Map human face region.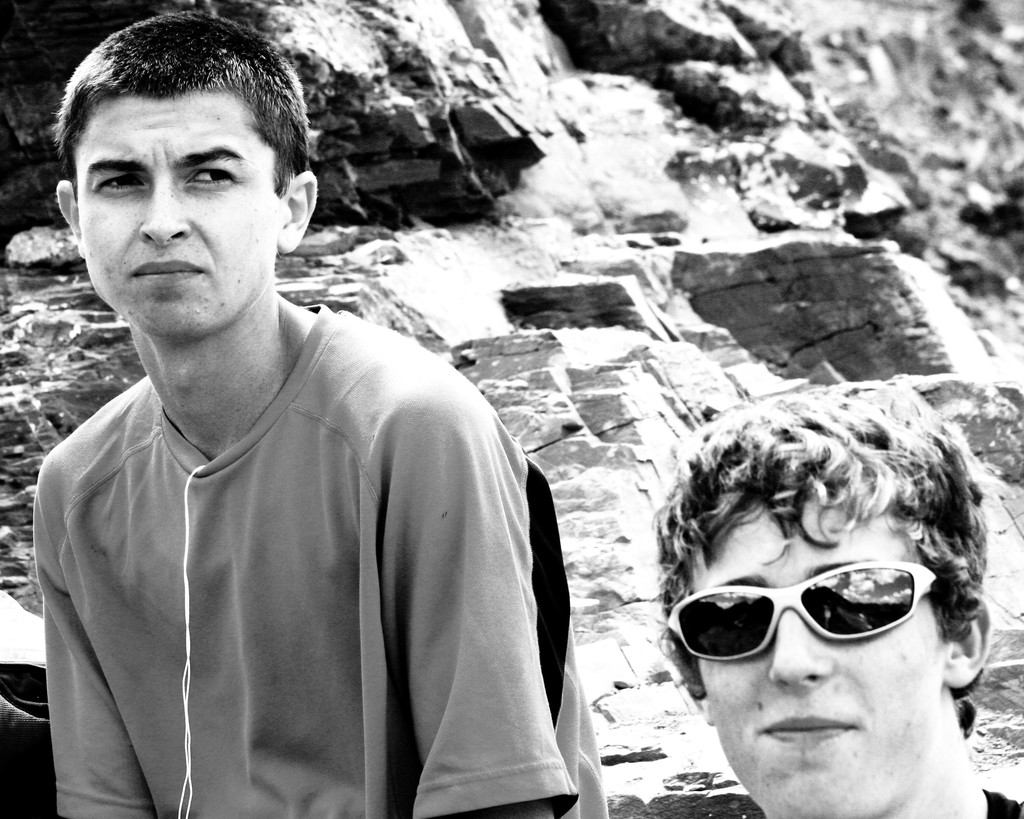
Mapped to (685, 496, 934, 818).
